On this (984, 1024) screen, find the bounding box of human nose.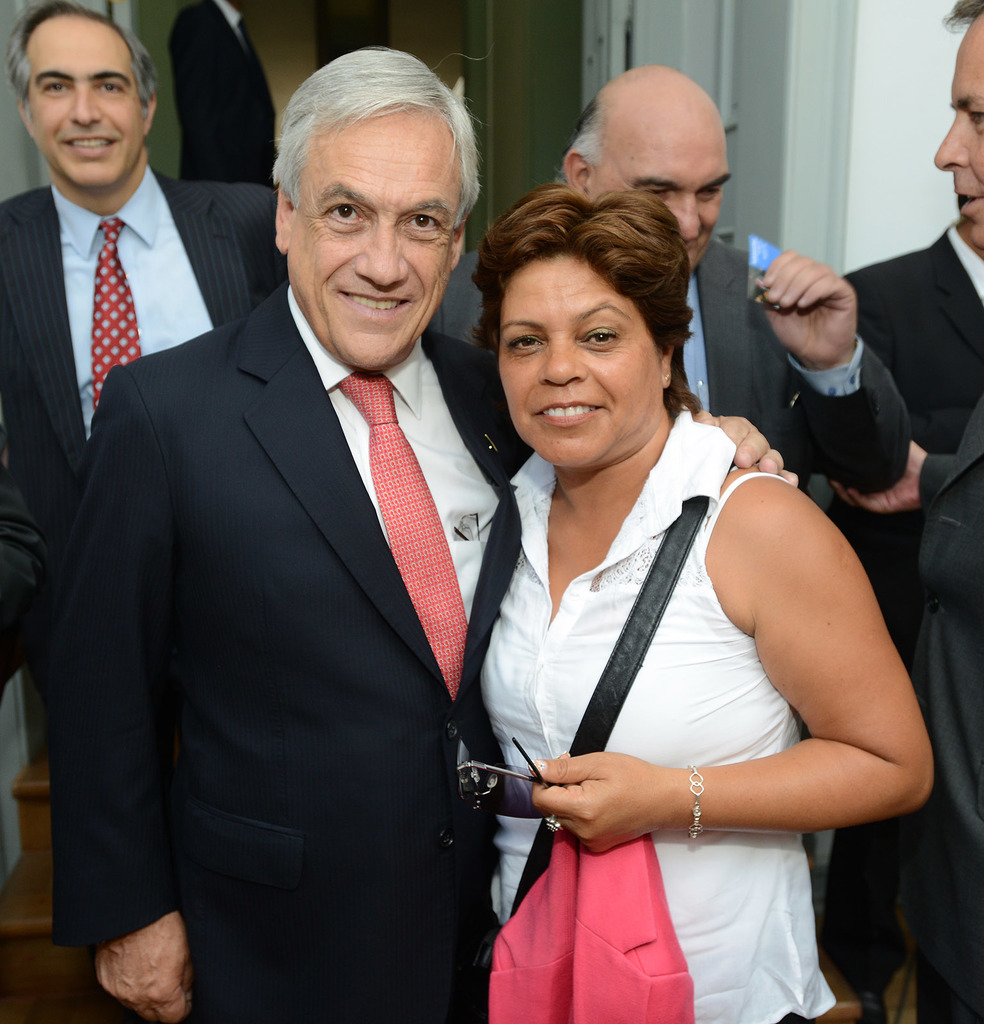
Bounding box: <box>356,228,411,287</box>.
